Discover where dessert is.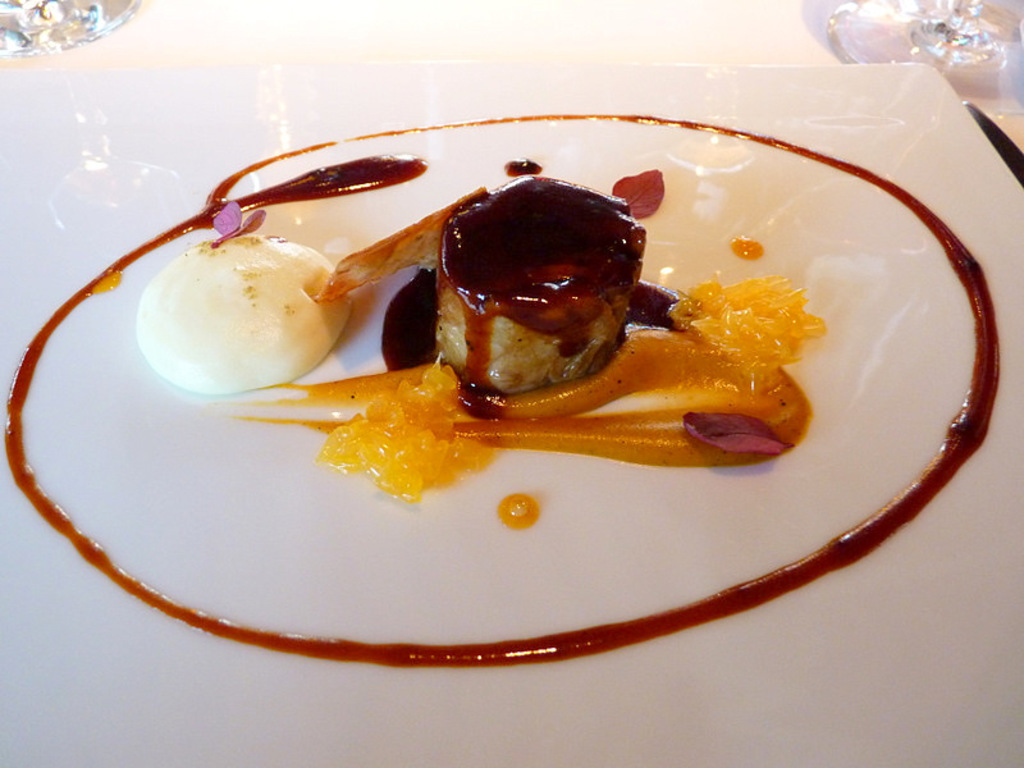
Discovered at crop(131, 233, 371, 404).
